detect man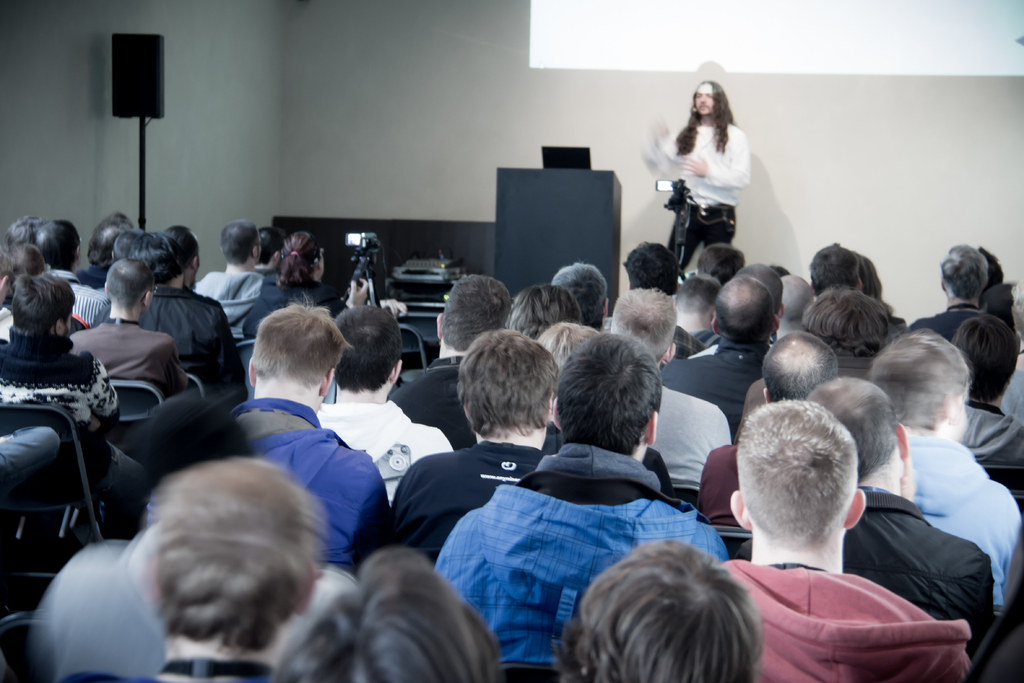
<bbox>280, 547, 503, 682</bbox>
